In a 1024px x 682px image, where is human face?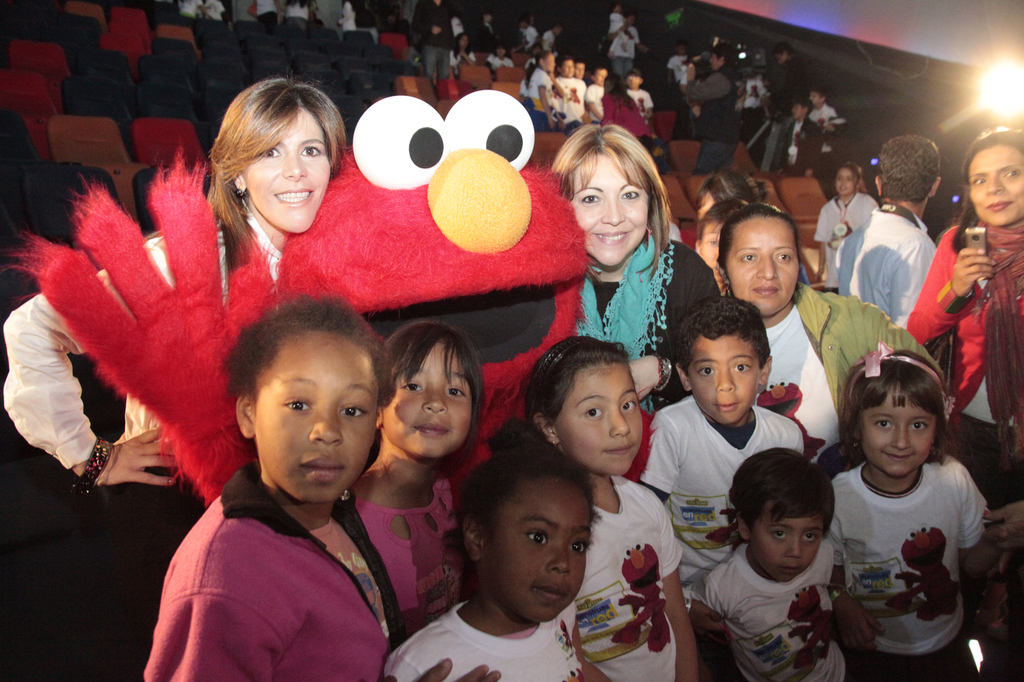
(378, 345, 481, 453).
